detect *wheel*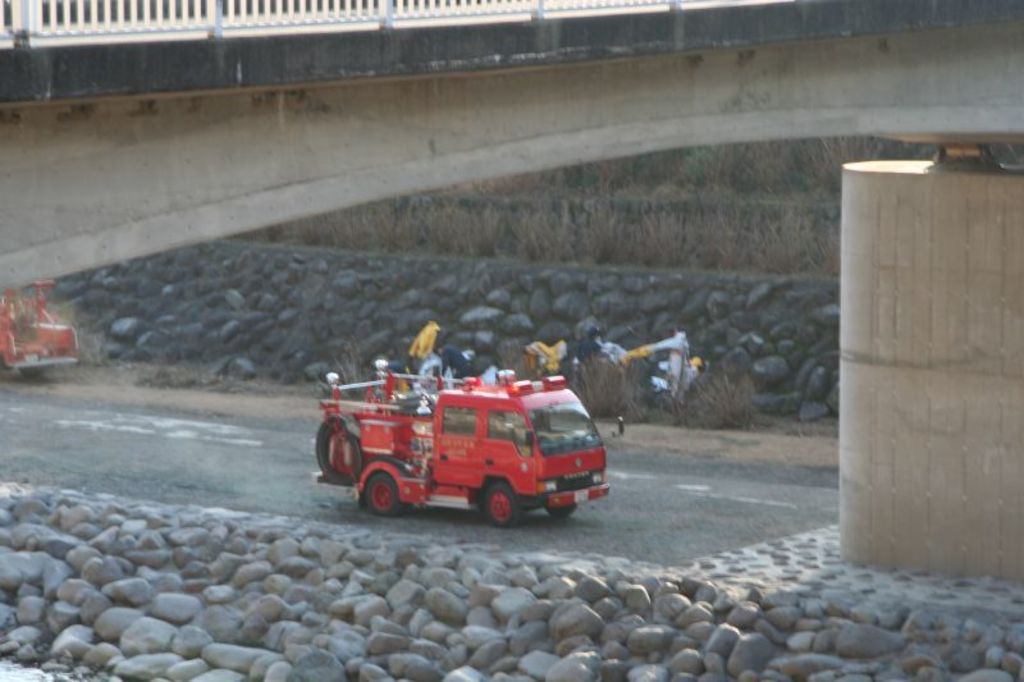
pyautogui.locateOnScreen(545, 505, 573, 518)
